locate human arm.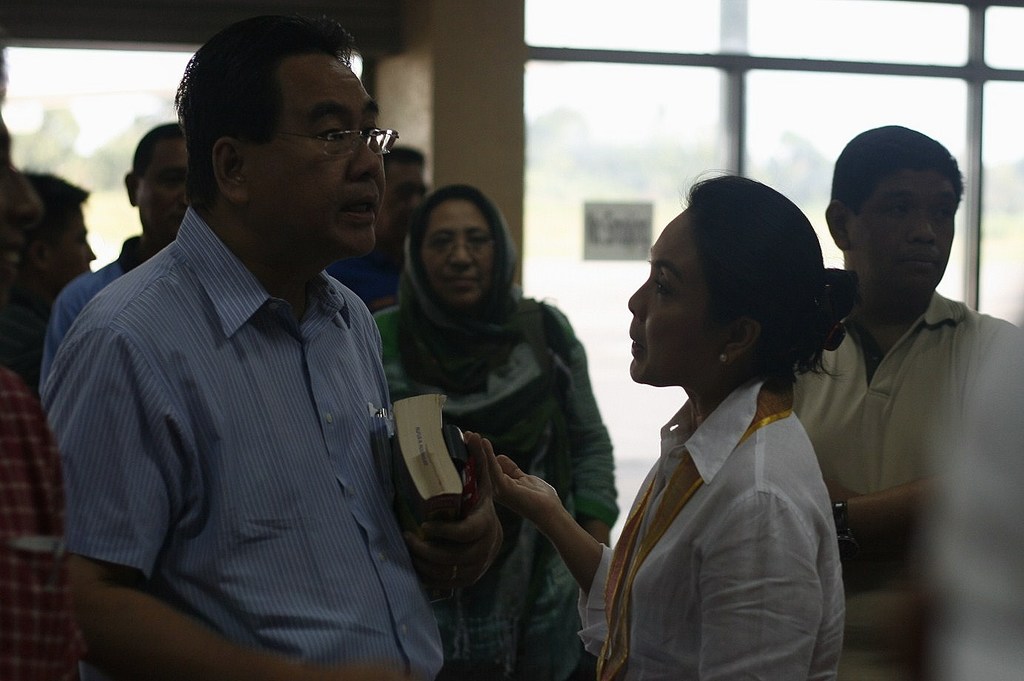
Bounding box: crop(830, 474, 1014, 559).
